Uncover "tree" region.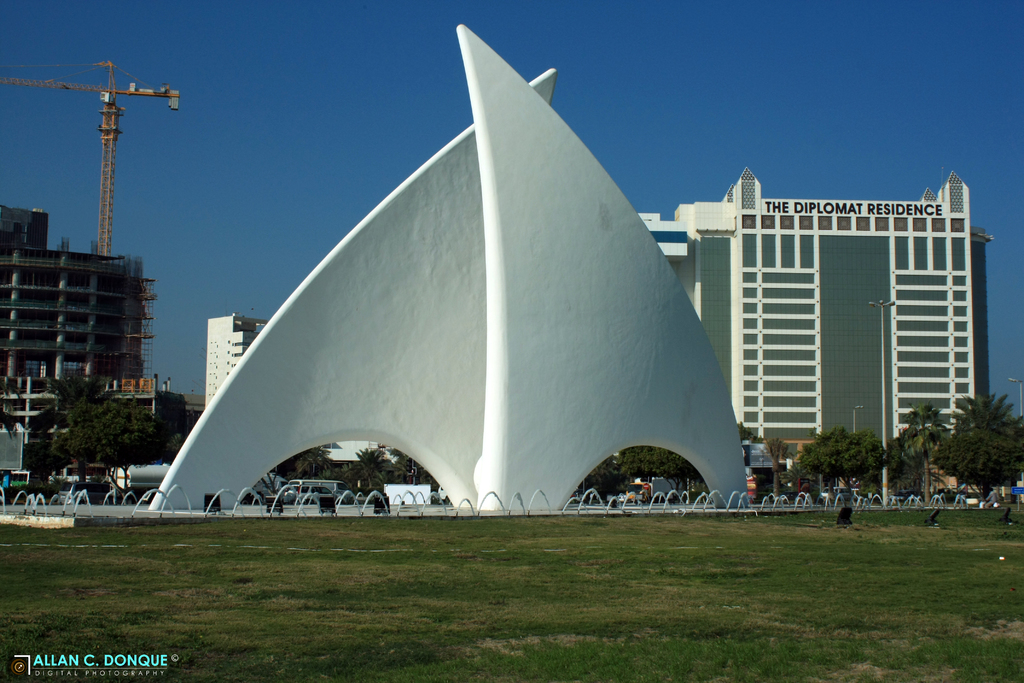
Uncovered: (left=262, top=443, right=335, bottom=497).
